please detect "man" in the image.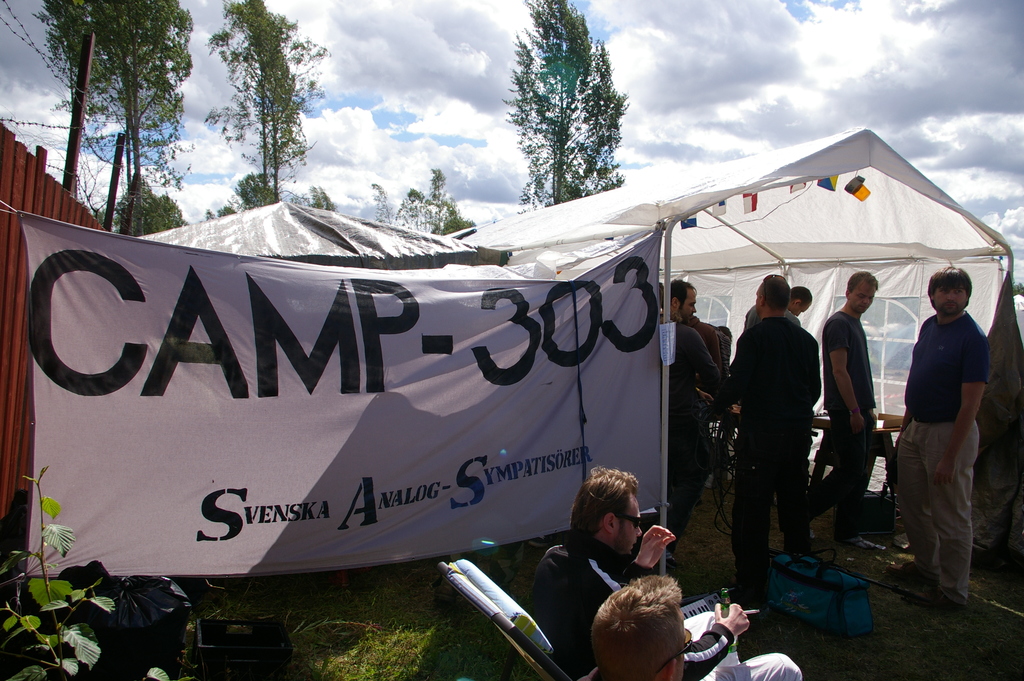
[592,570,802,680].
